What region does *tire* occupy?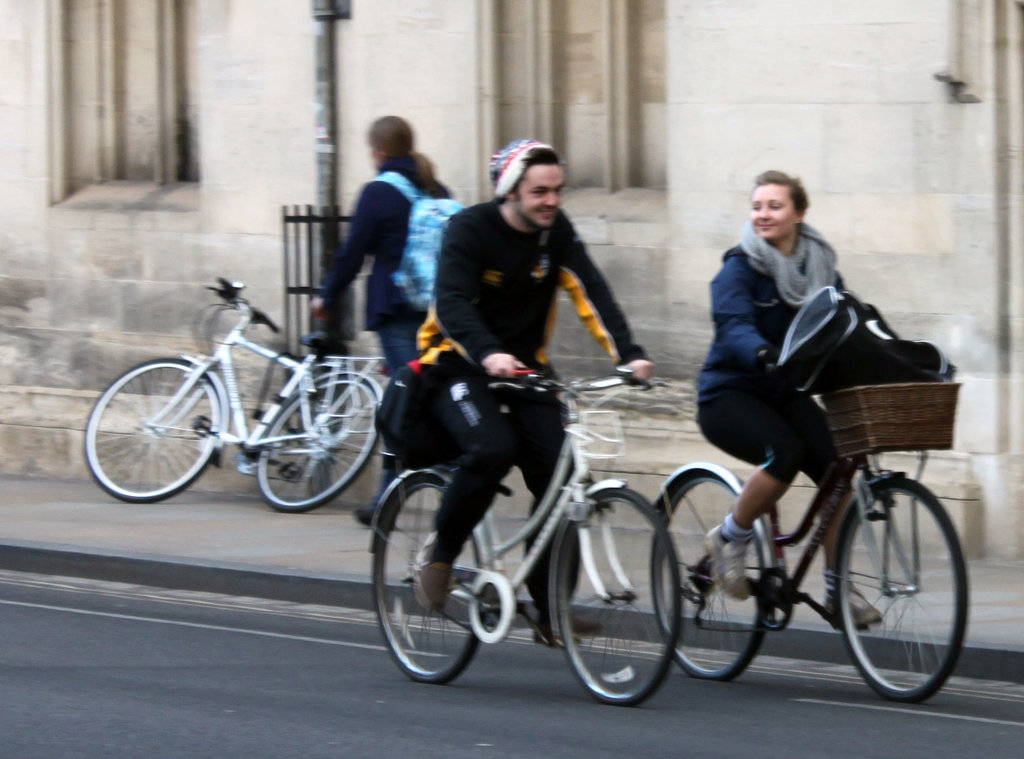
region(365, 474, 506, 689).
